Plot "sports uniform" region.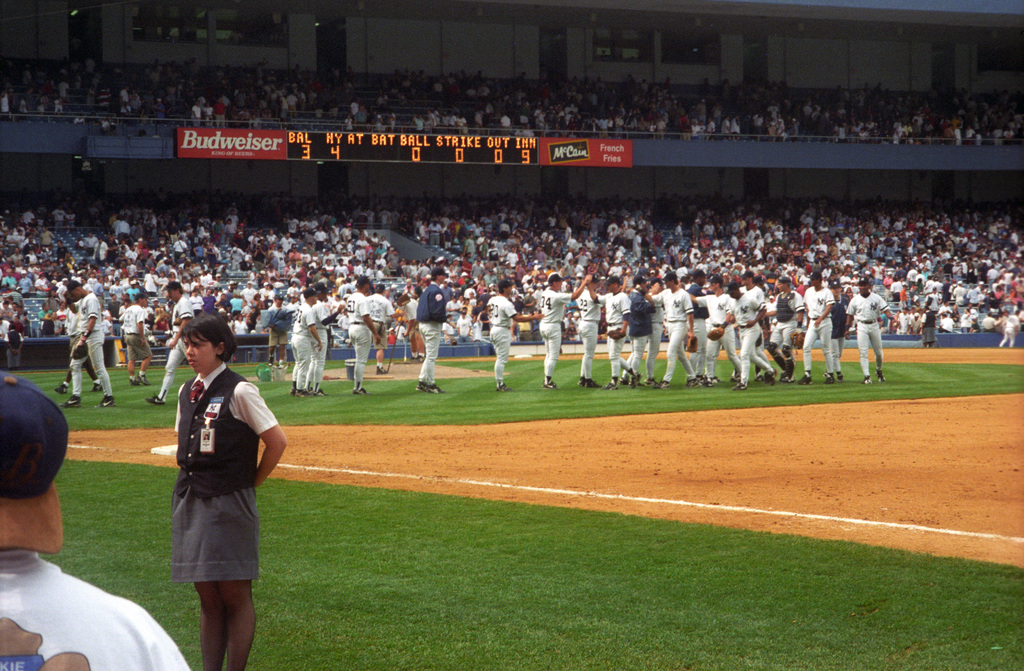
Plotted at left=152, top=336, right=284, bottom=614.
